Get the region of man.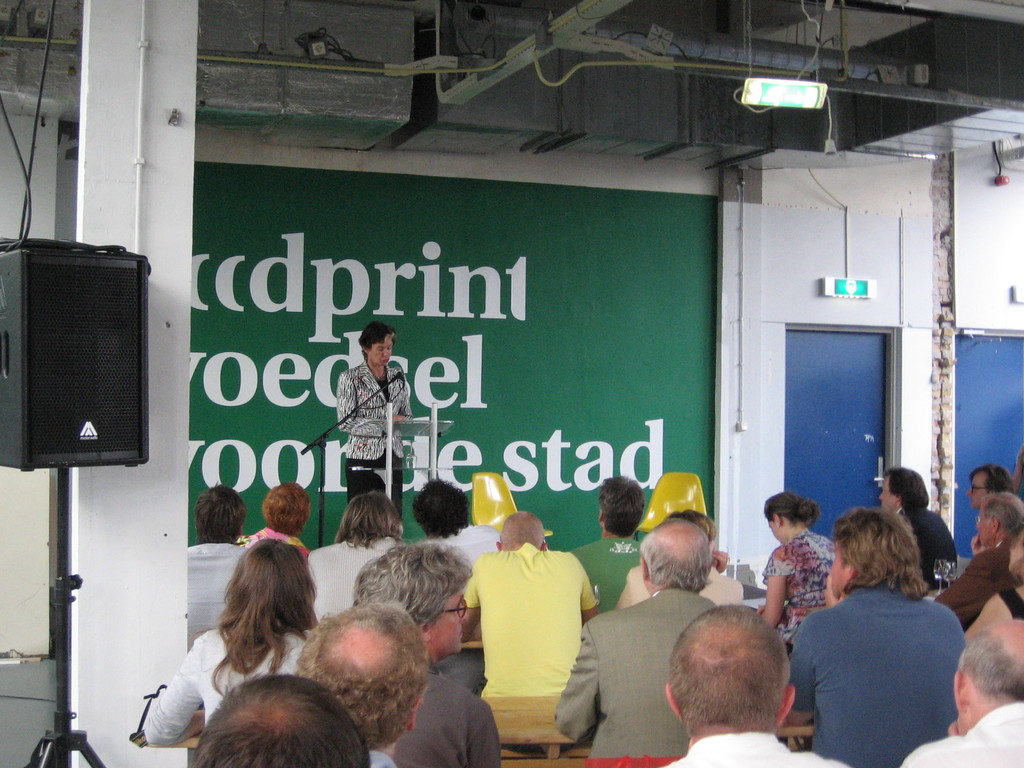
rect(413, 475, 508, 574).
